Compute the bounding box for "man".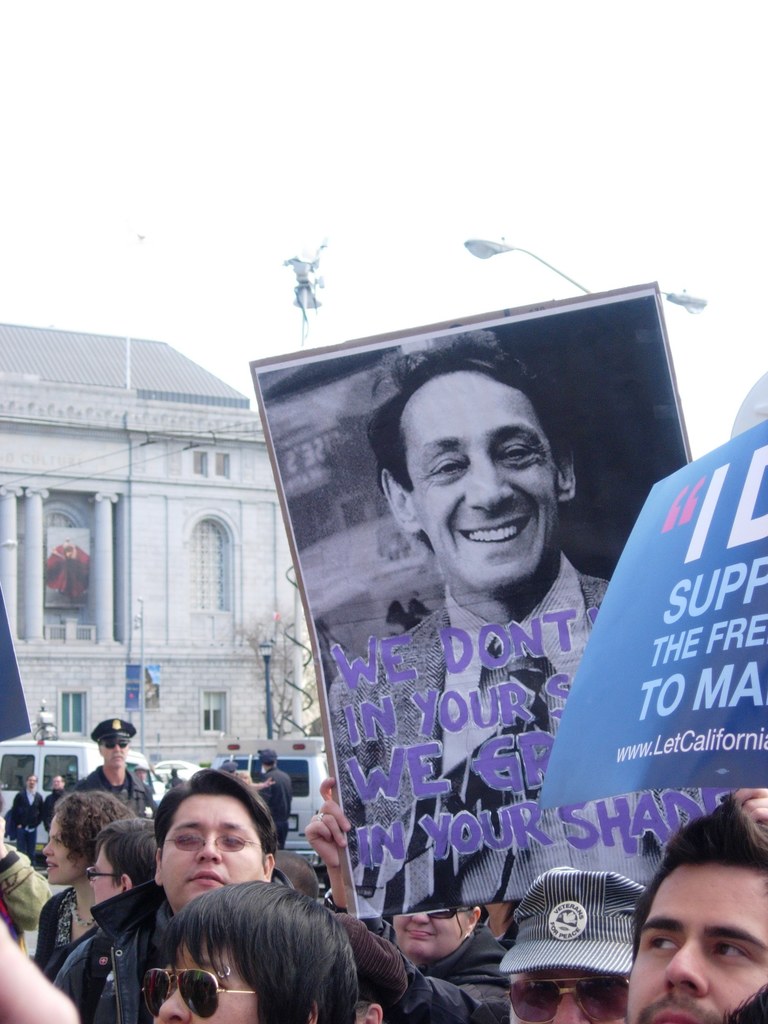
(x1=79, y1=715, x2=153, y2=827).
